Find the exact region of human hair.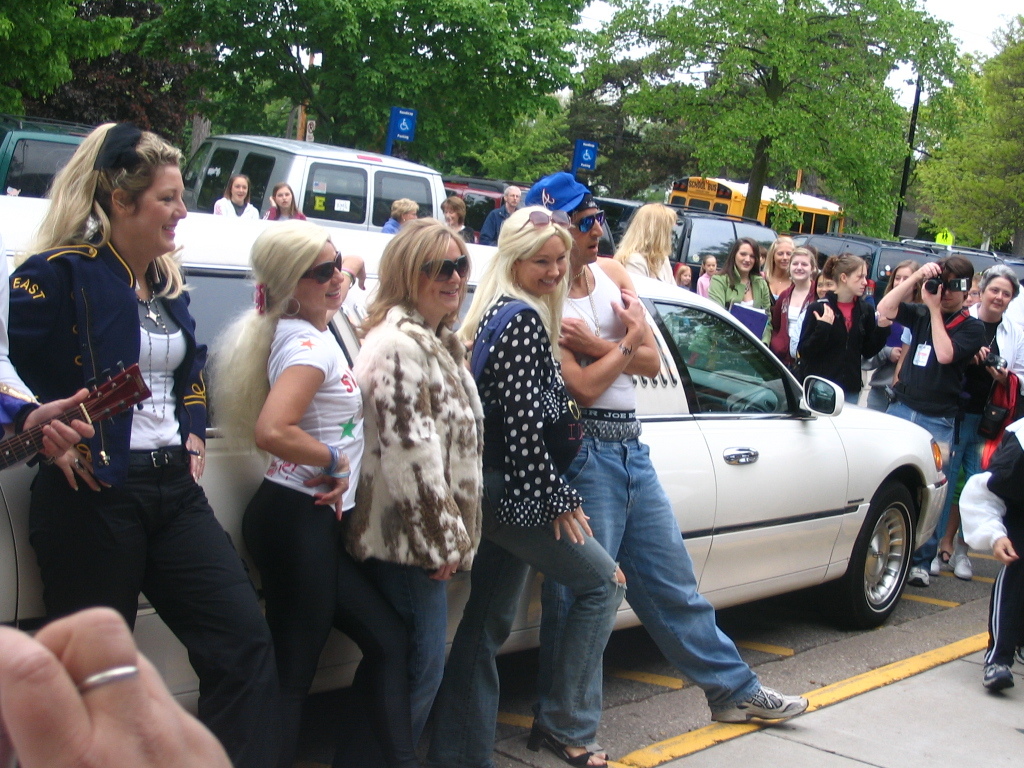
Exact region: x1=272, y1=182, x2=299, y2=214.
